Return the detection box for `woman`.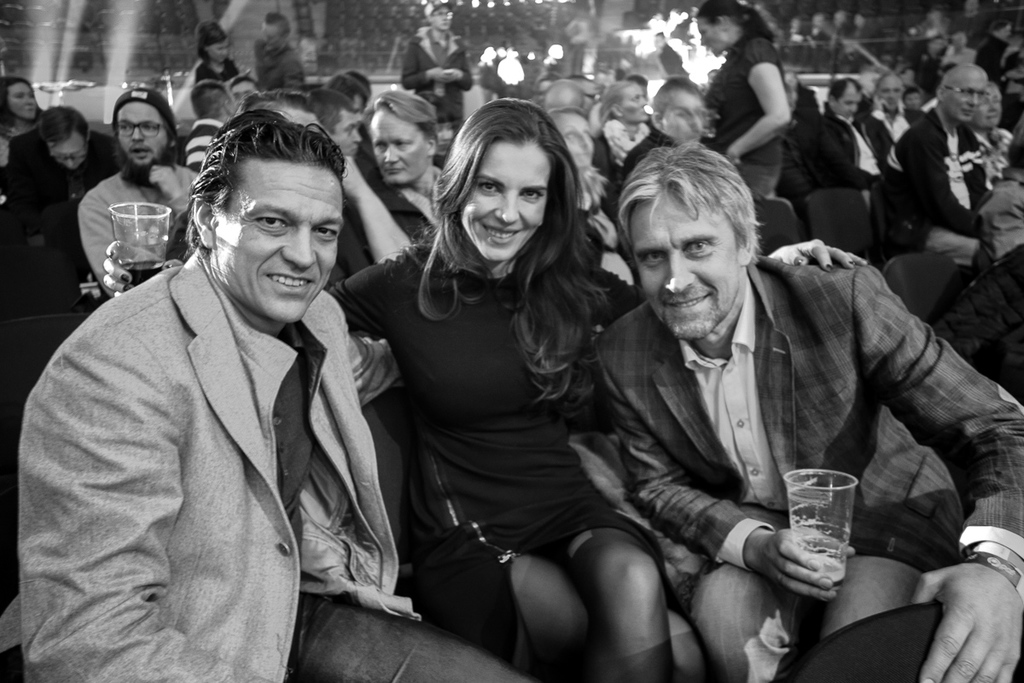
[352,91,660,682].
